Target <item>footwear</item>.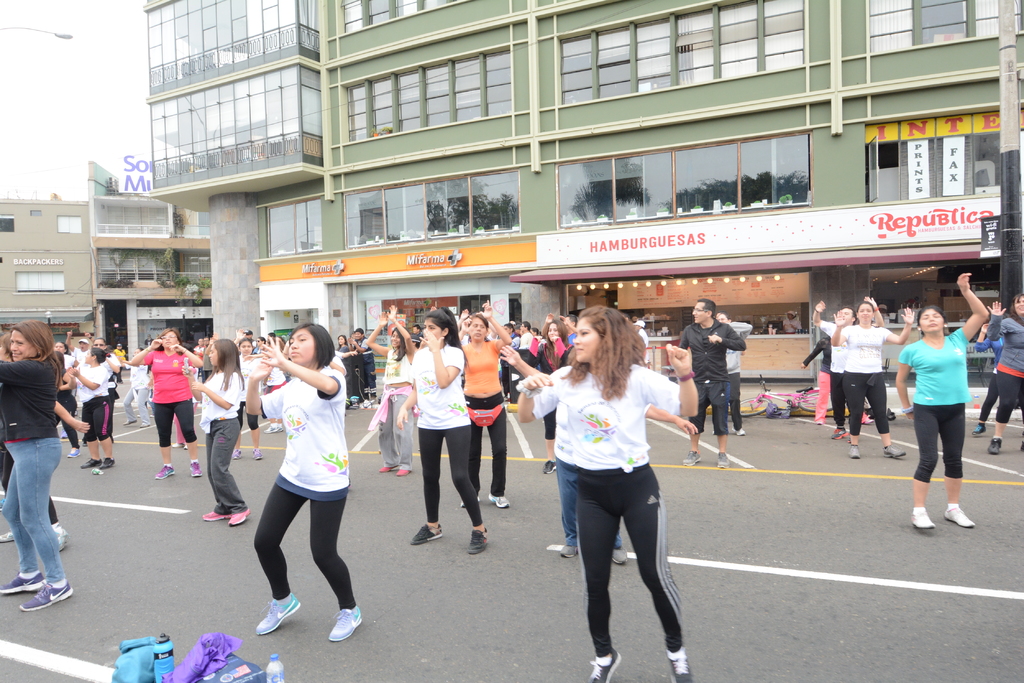
Target region: 398, 467, 412, 476.
